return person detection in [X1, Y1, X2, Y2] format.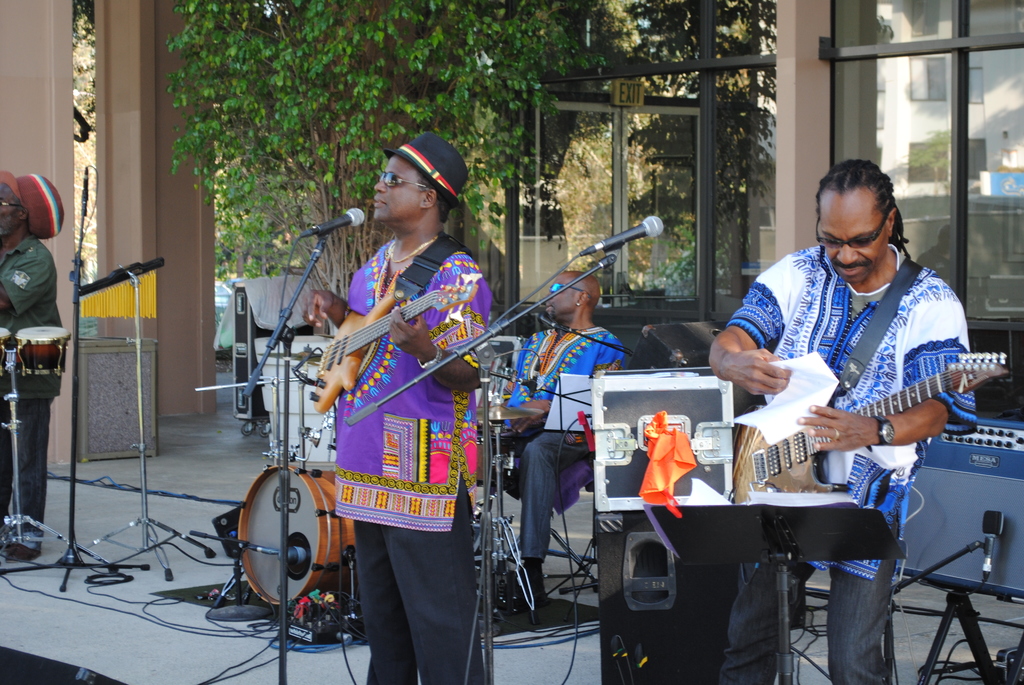
[710, 159, 979, 684].
